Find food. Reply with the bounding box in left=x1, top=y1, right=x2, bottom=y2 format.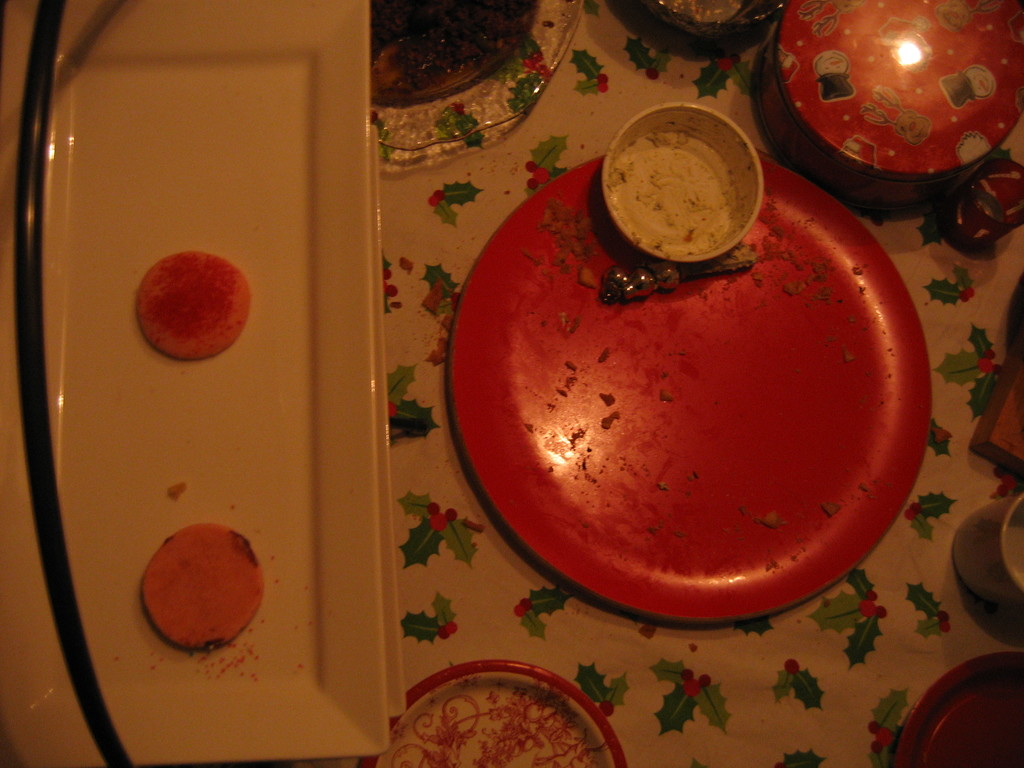
left=131, top=529, right=252, bottom=647.
